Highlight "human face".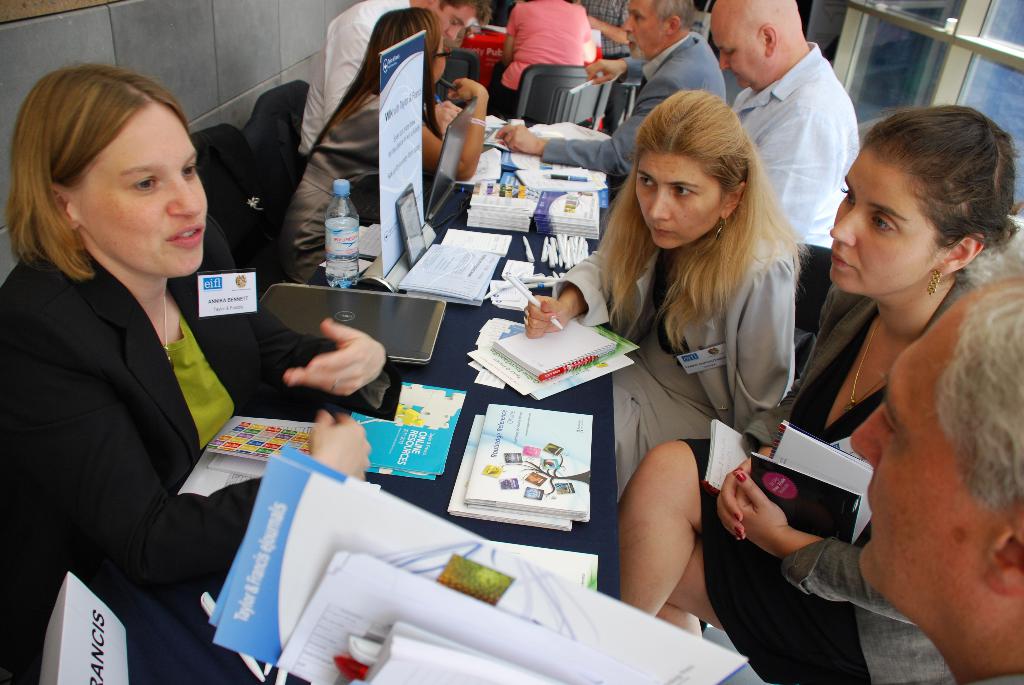
Highlighted region: [822,144,948,297].
